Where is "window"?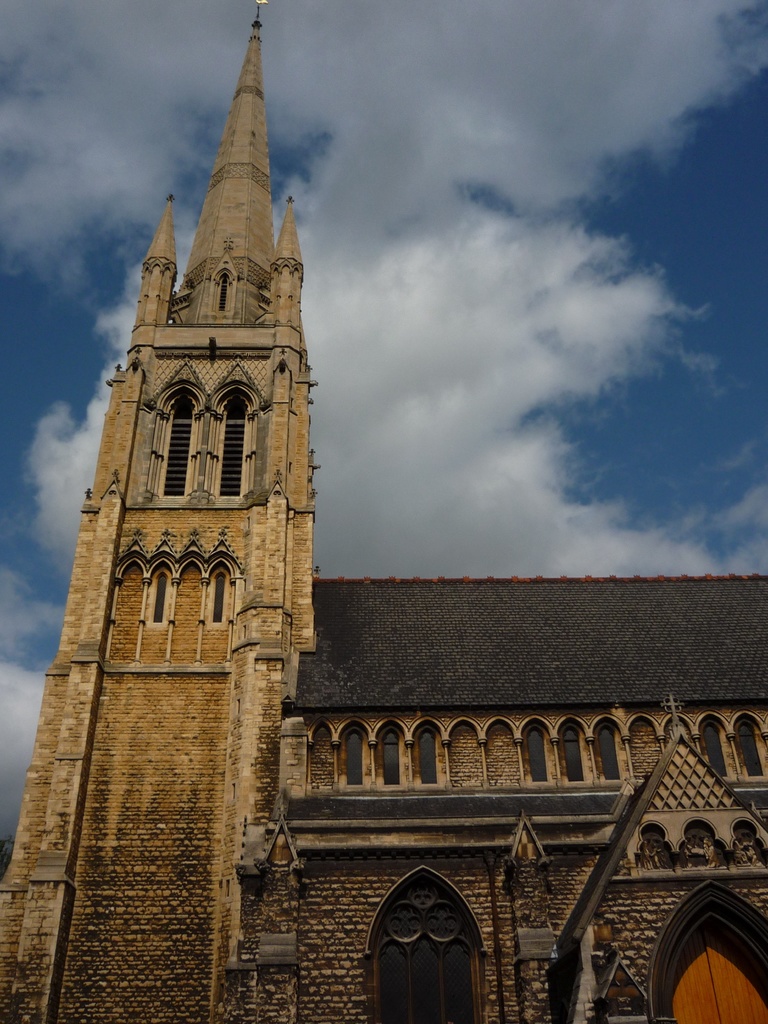
(738, 725, 765, 778).
